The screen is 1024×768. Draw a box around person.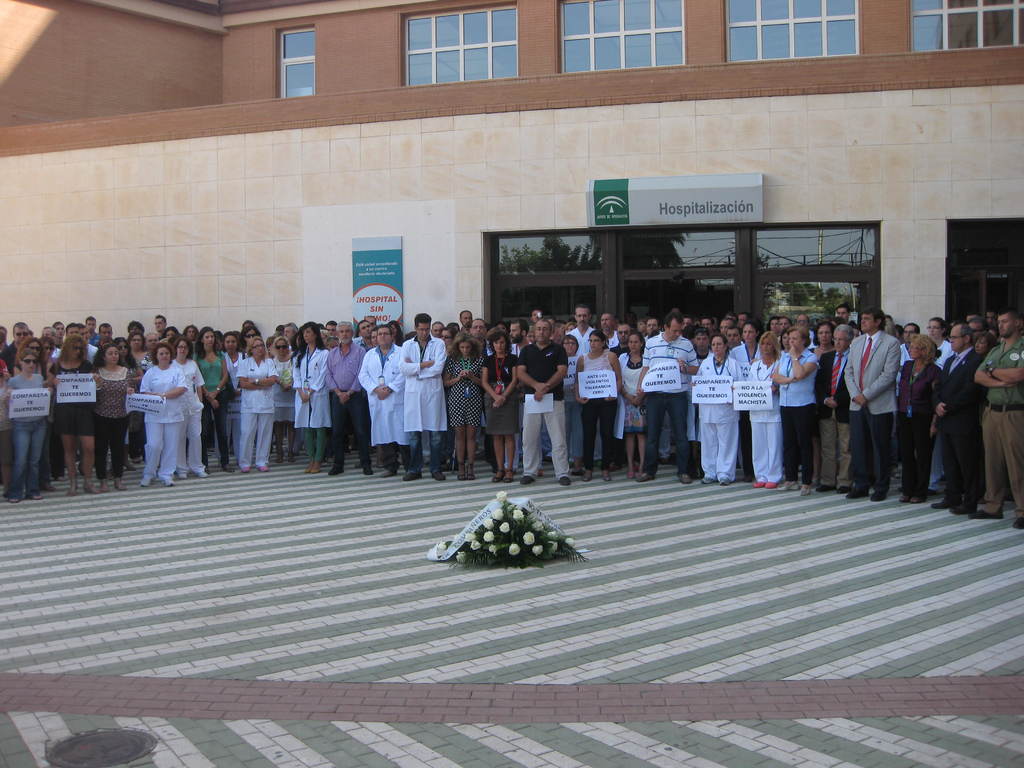
bbox=[703, 317, 715, 335].
